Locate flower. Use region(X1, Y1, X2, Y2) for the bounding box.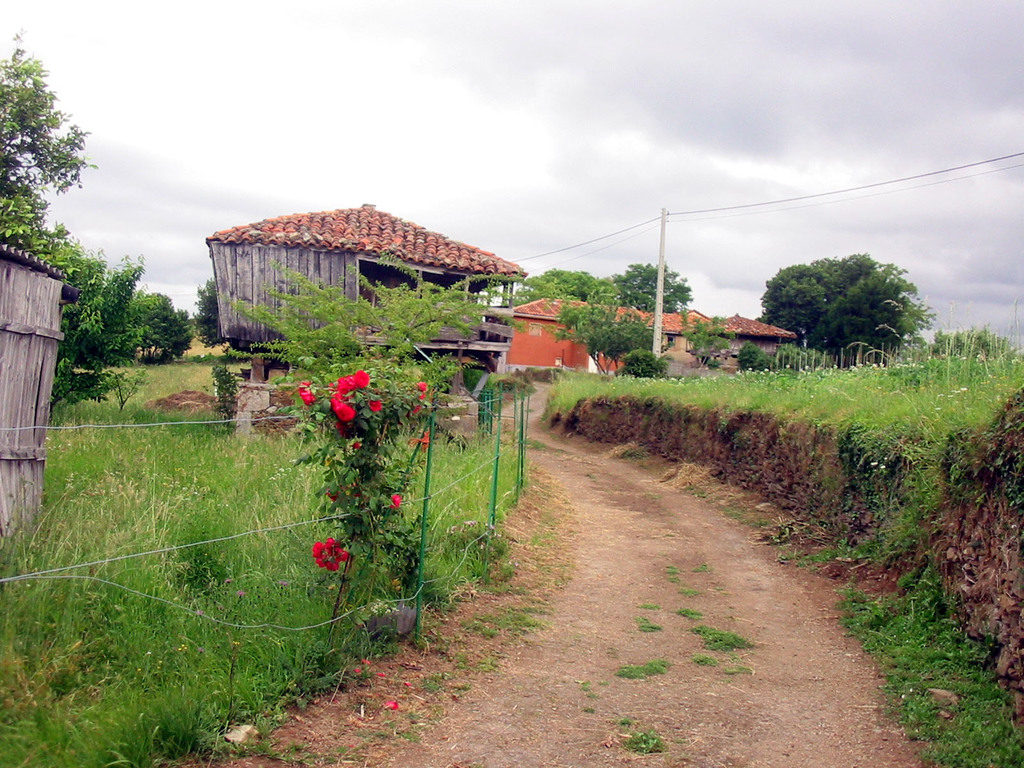
region(295, 379, 314, 405).
